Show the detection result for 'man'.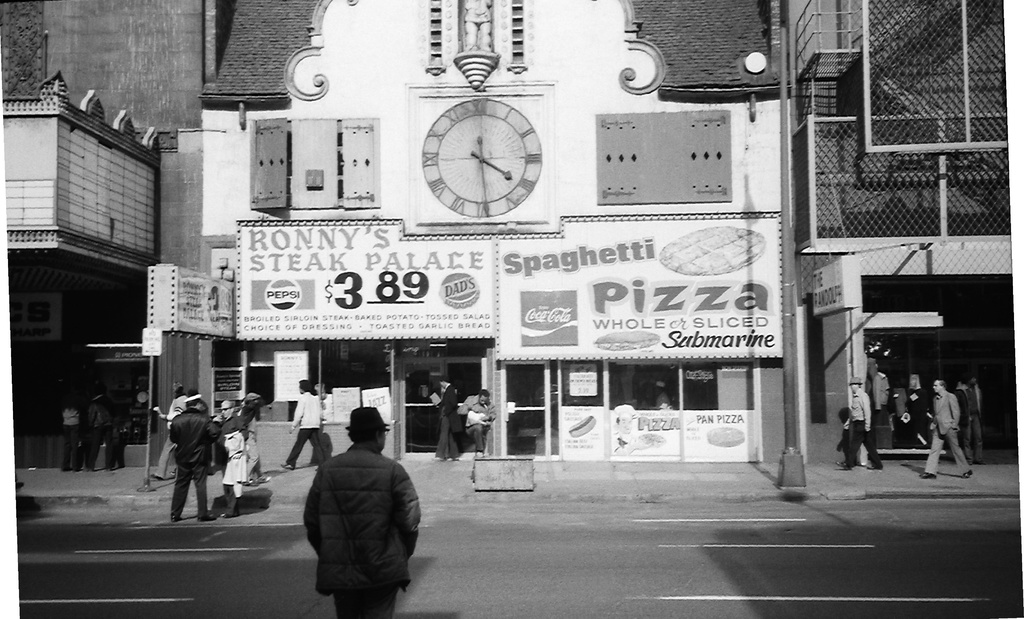
box=[920, 381, 972, 479].
